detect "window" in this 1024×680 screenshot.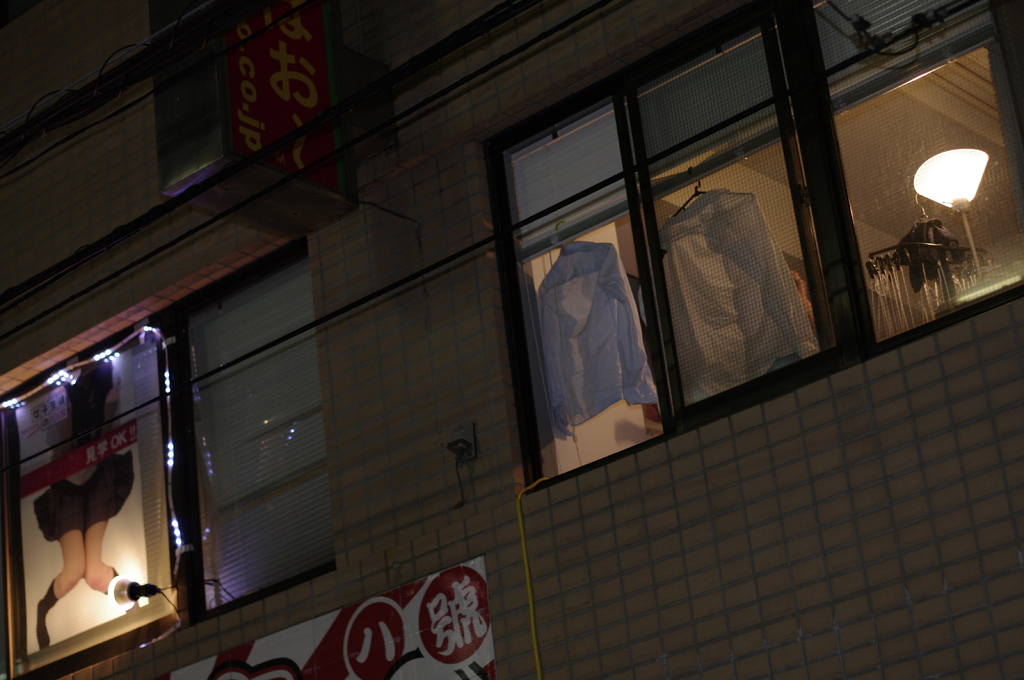
Detection: crop(489, 38, 781, 498).
